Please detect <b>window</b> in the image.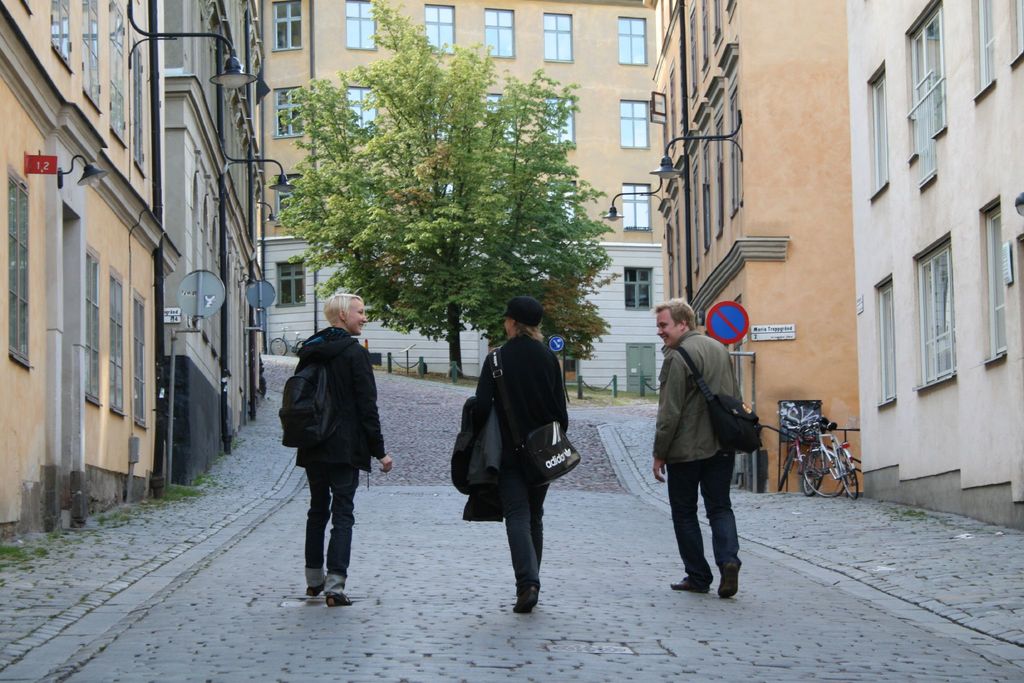
428, 6, 454, 59.
